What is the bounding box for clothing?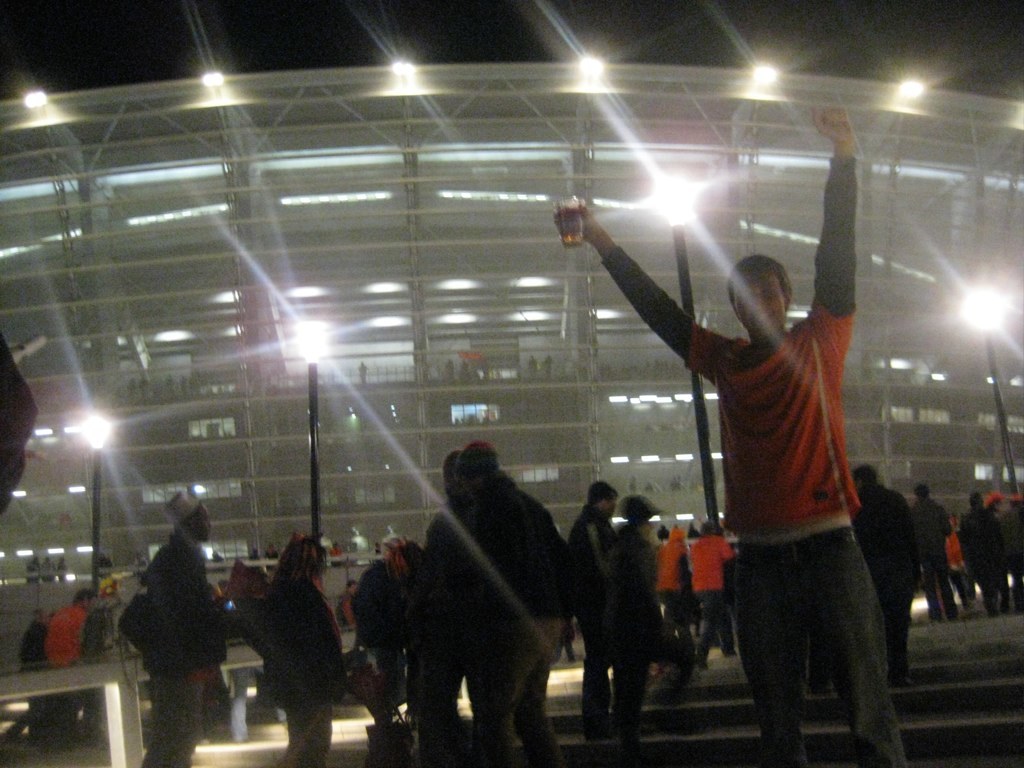
684/527/740/671.
